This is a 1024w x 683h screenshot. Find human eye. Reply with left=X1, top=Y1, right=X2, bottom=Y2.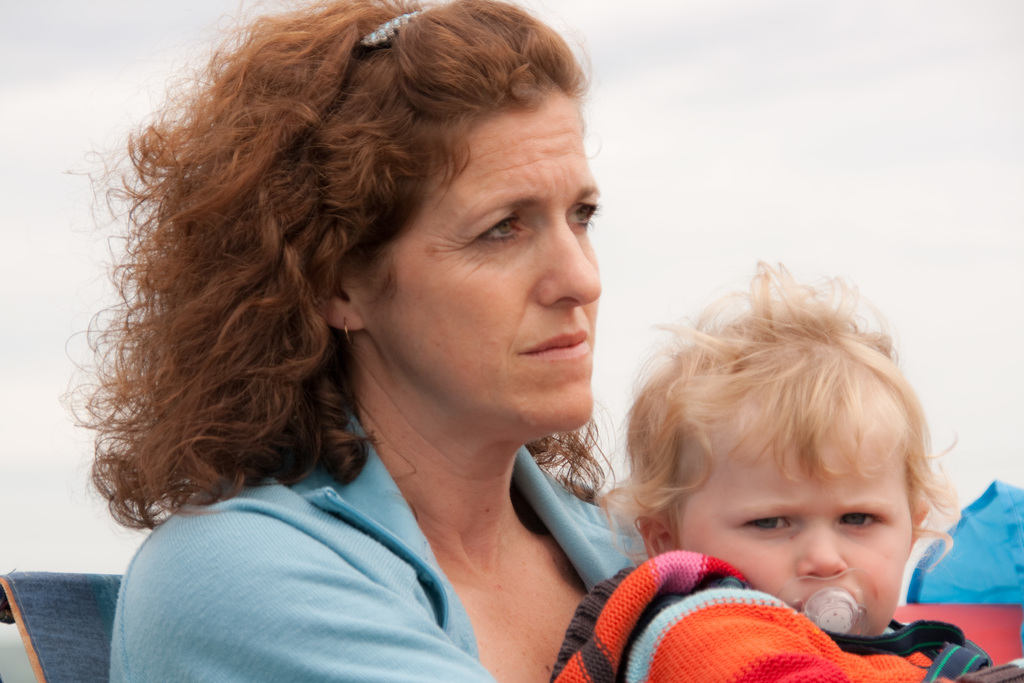
left=834, top=505, right=881, bottom=529.
